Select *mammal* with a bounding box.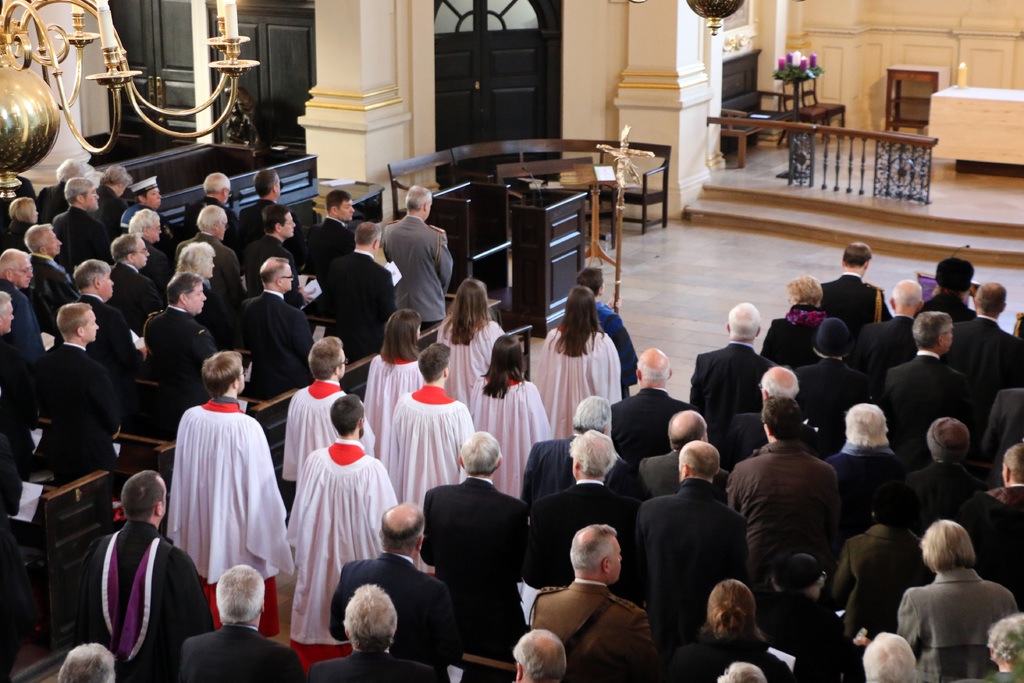
BBox(913, 254, 982, 320).
